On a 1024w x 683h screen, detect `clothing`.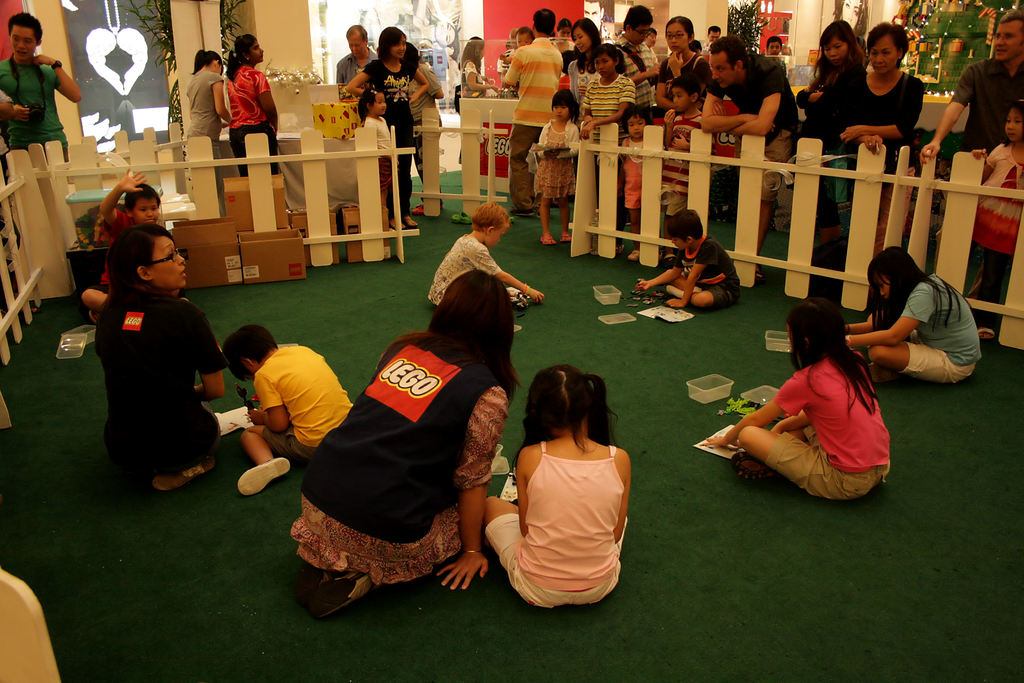
961:139:1023:320.
